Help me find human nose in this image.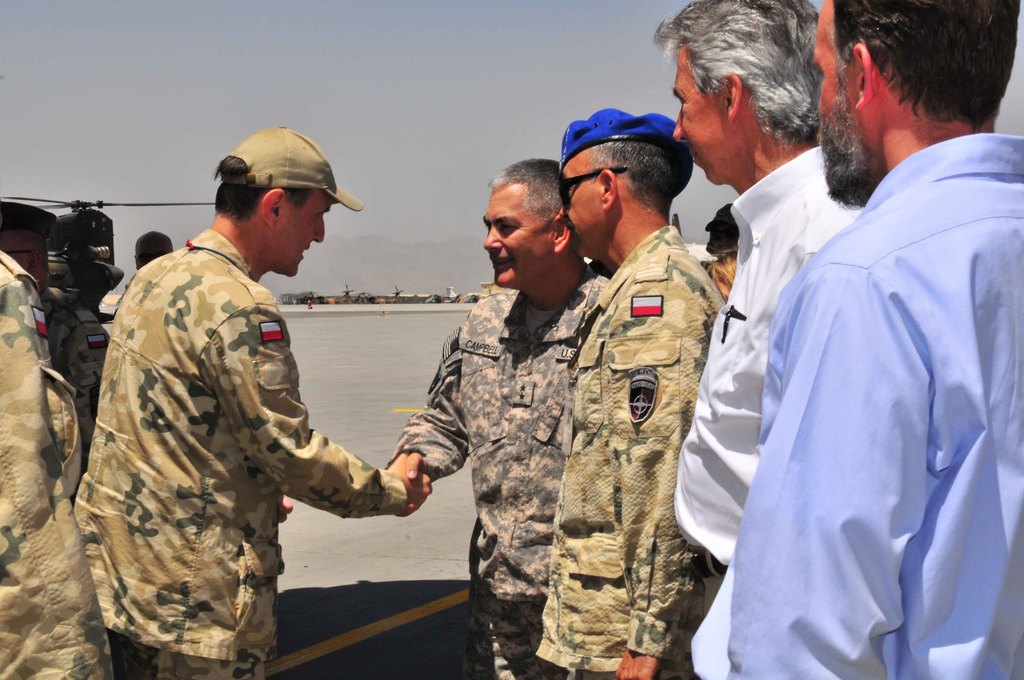
Found it: [673, 108, 688, 146].
